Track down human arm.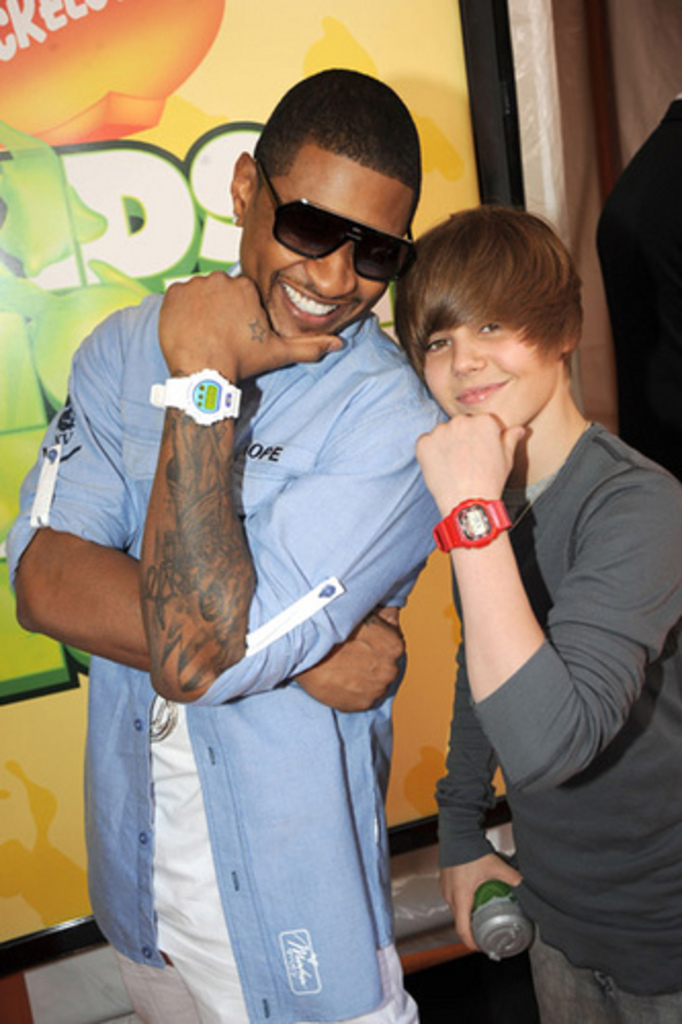
Tracked to left=426, top=629, right=532, bottom=958.
